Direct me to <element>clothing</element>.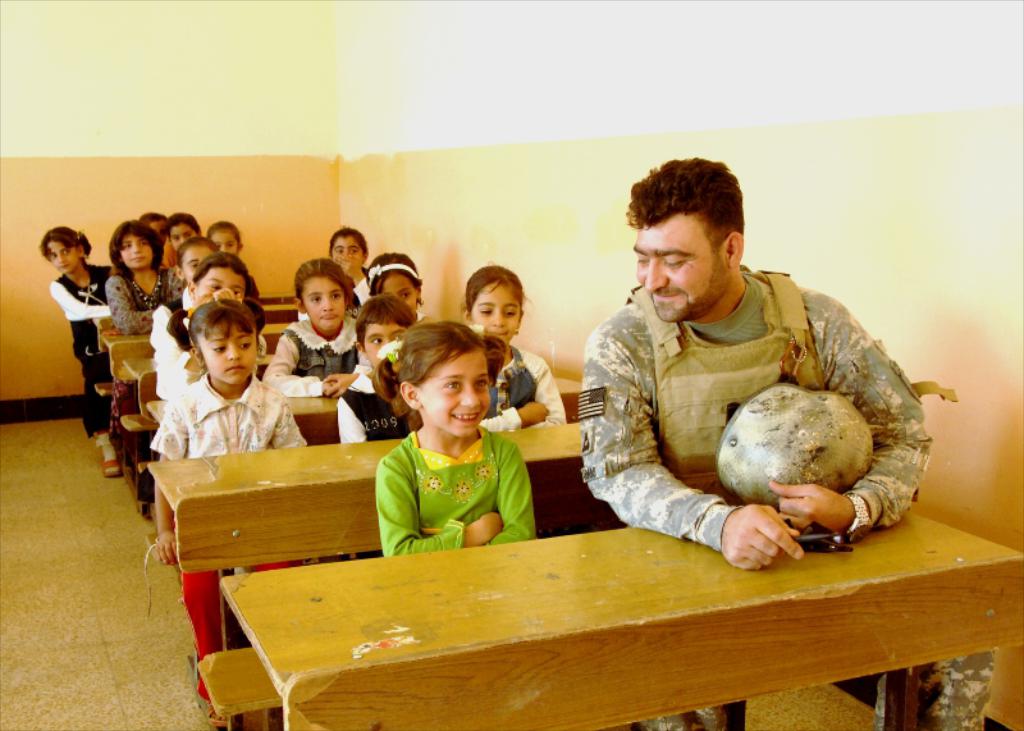
Direction: 364:401:543:571.
